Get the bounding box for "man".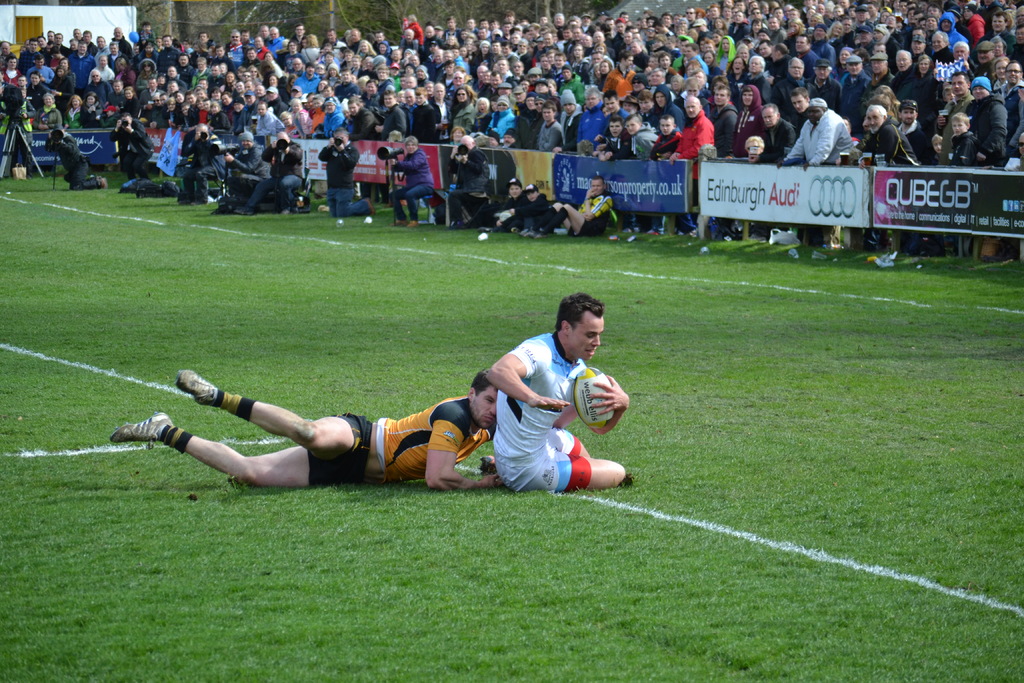
(21, 49, 54, 85).
